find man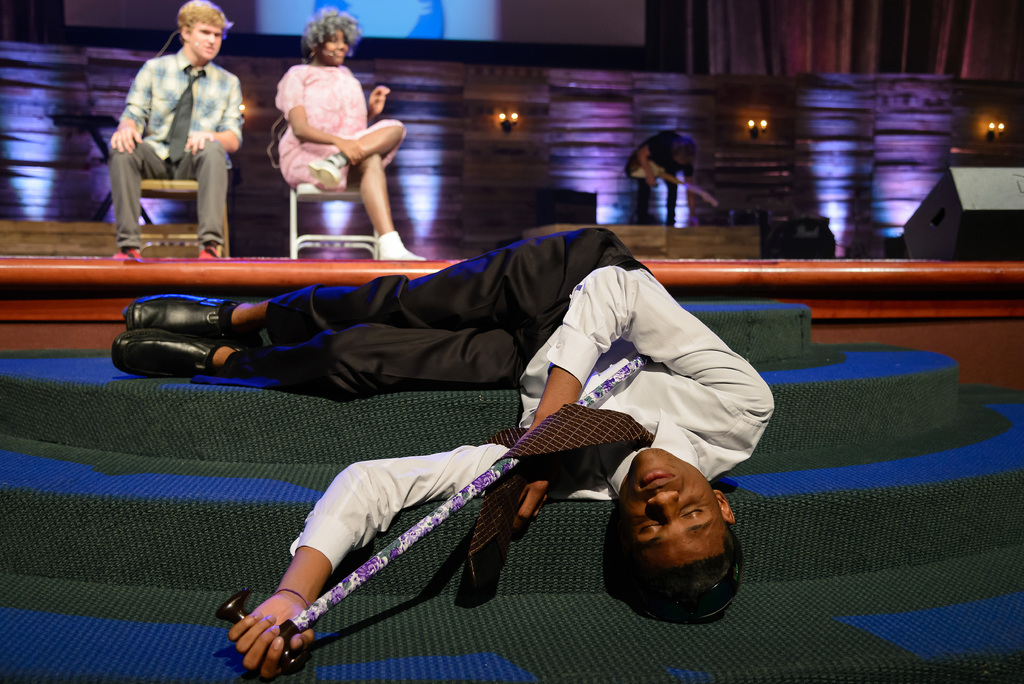
[x1=106, y1=2, x2=248, y2=239]
